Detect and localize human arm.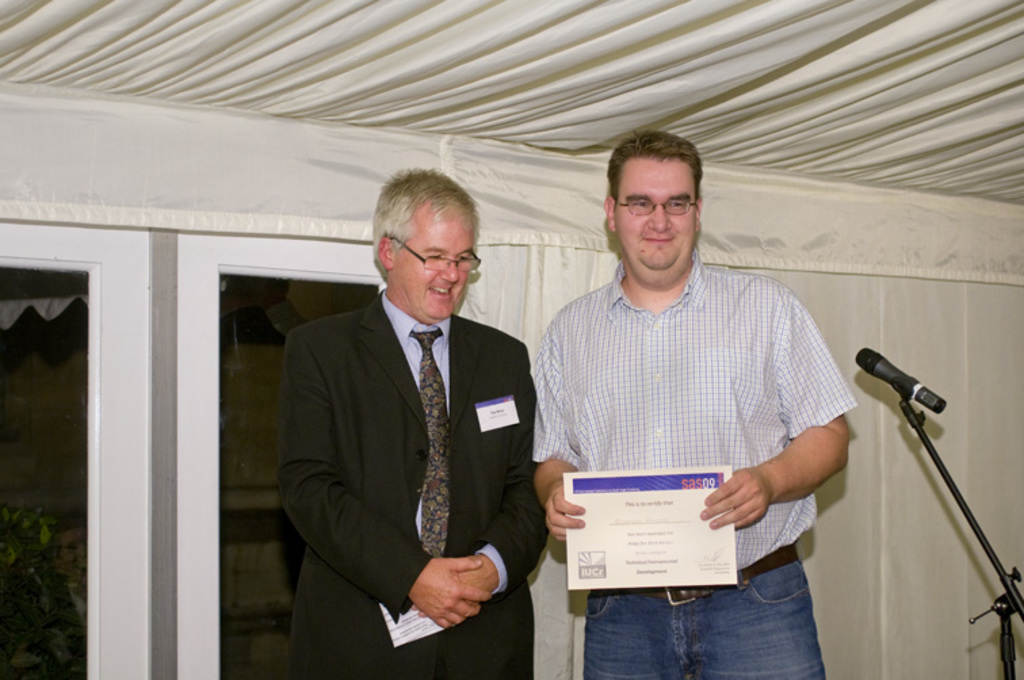
Localized at {"x1": 527, "y1": 313, "x2": 581, "y2": 545}.
